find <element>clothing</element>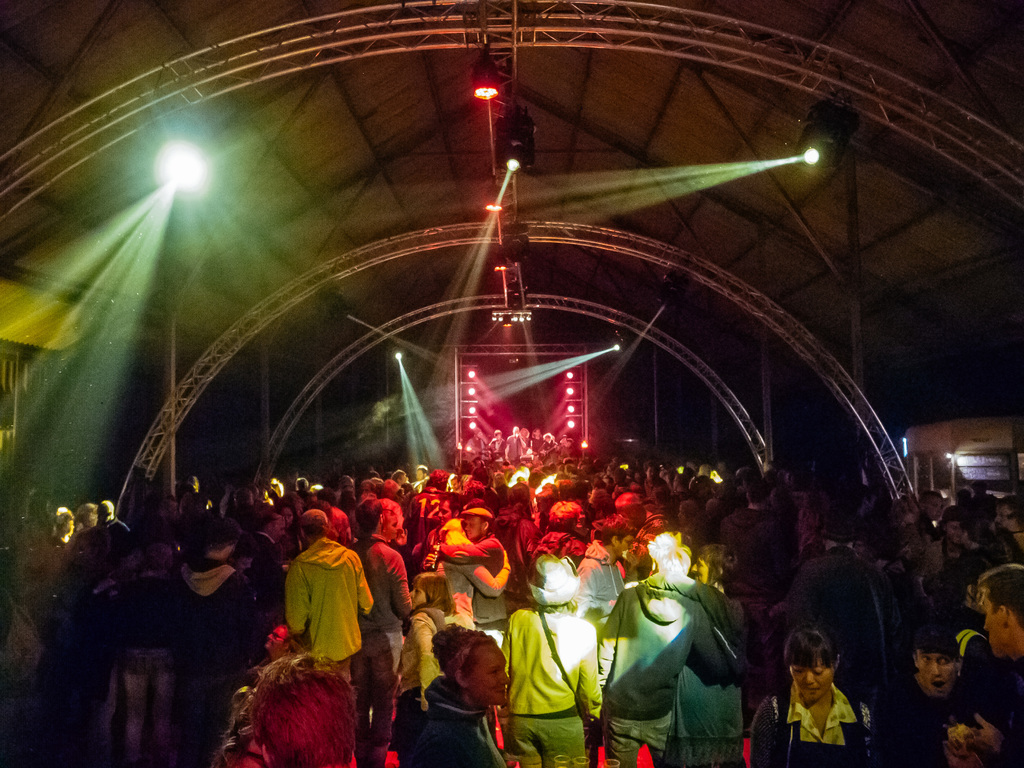
426 566 491 623
